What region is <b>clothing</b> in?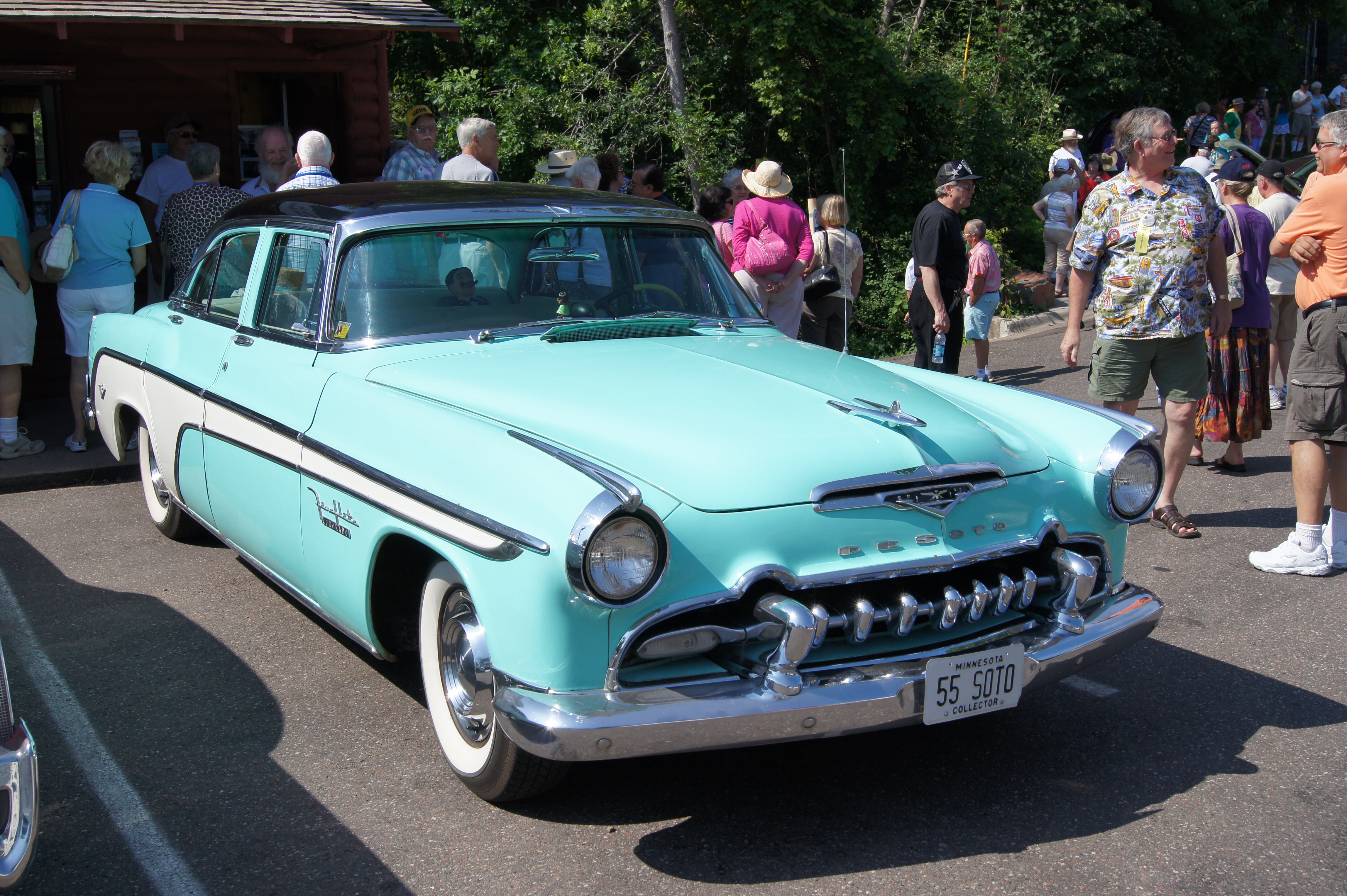
{"left": 346, "top": 46, "right": 355, "bottom": 51}.
